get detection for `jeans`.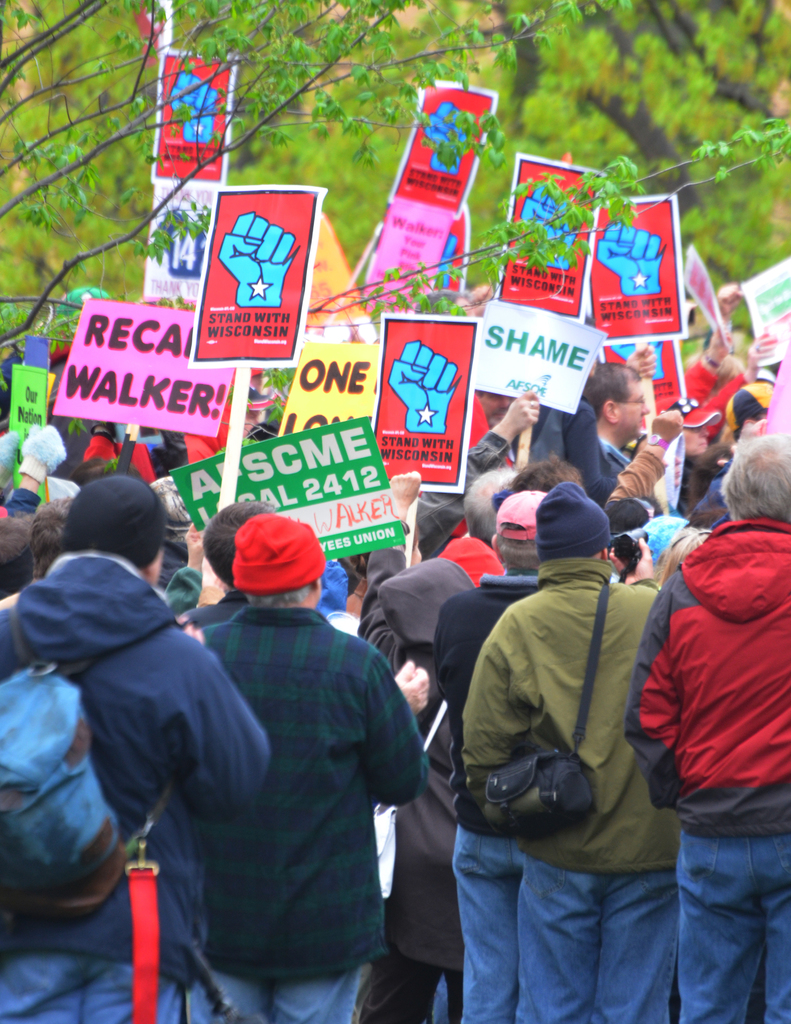
Detection: bbox=(451, 819, 531, 1023).
